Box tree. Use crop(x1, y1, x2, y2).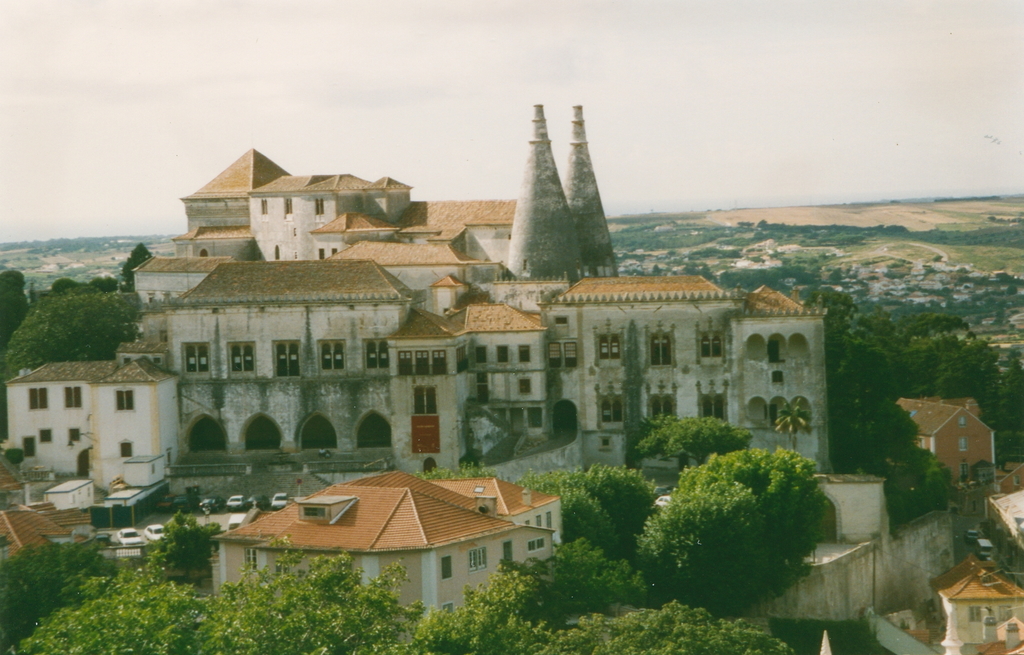
crop(116, 236, 163, 299).
